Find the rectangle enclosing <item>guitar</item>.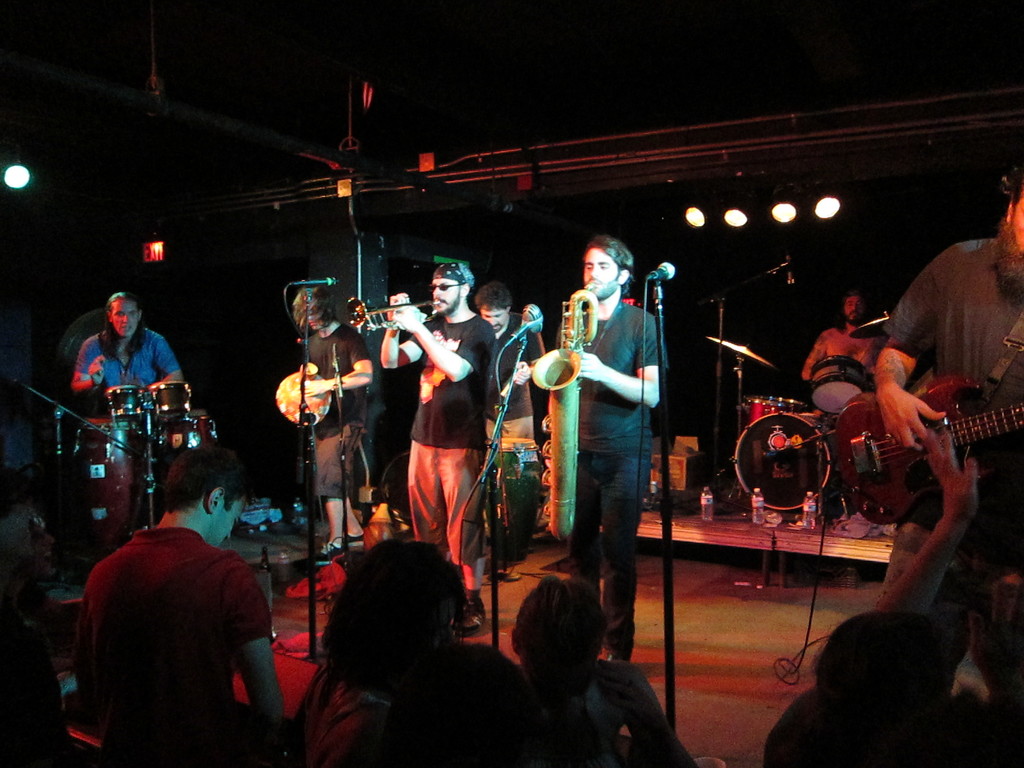
l=831, t=371, r=1023, b=534.
